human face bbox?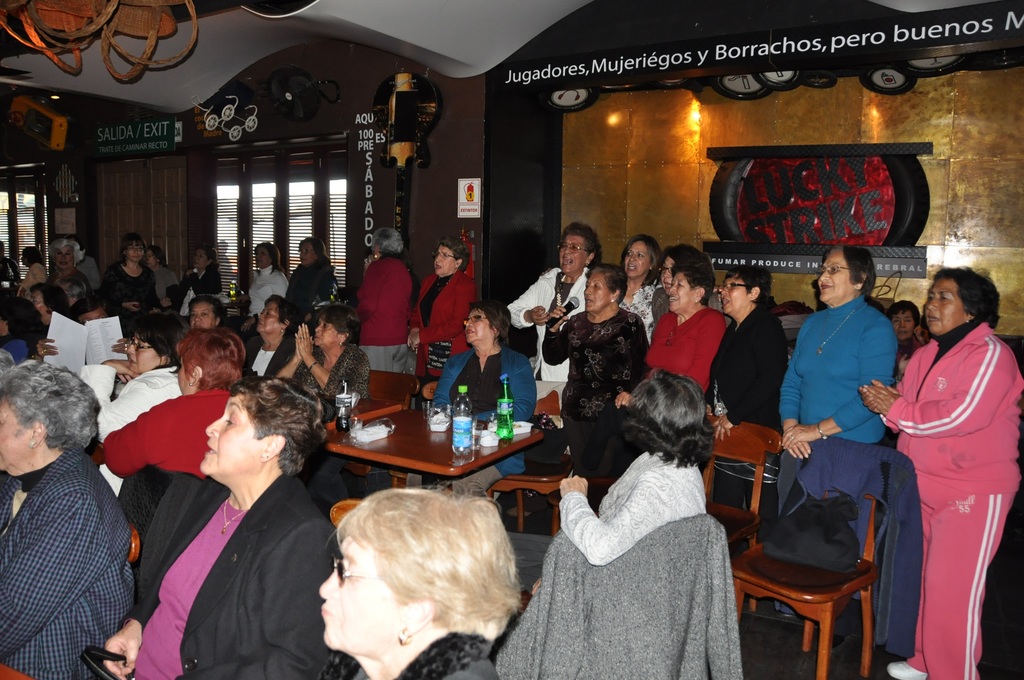
(x1=667, y1=271, x2=700, y2=309)
